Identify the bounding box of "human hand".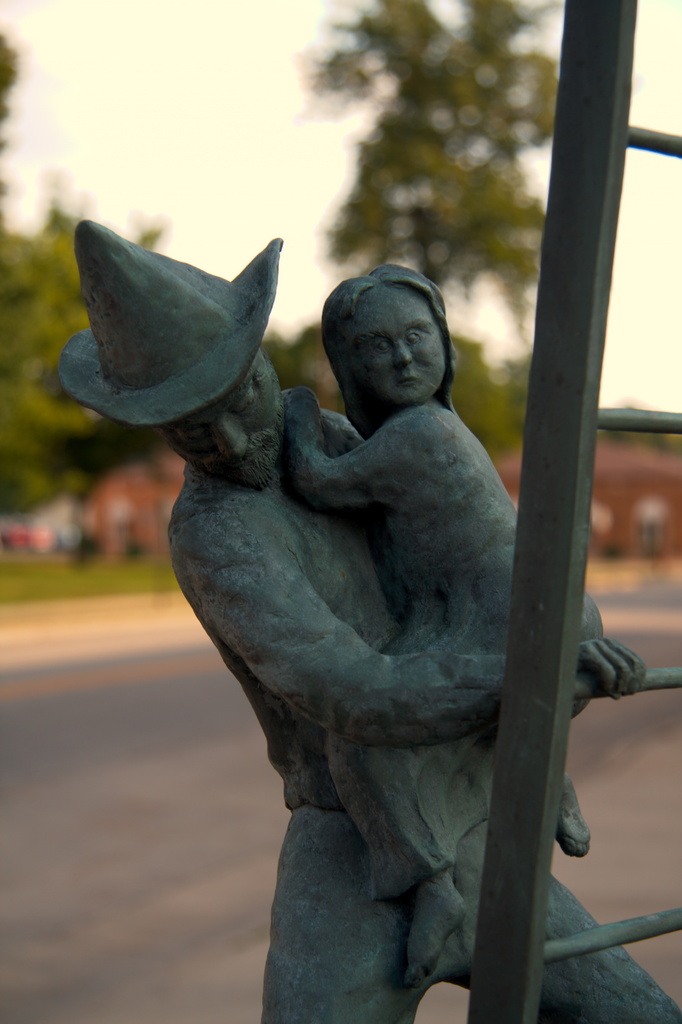
crop(581, 636, 644, 700).
